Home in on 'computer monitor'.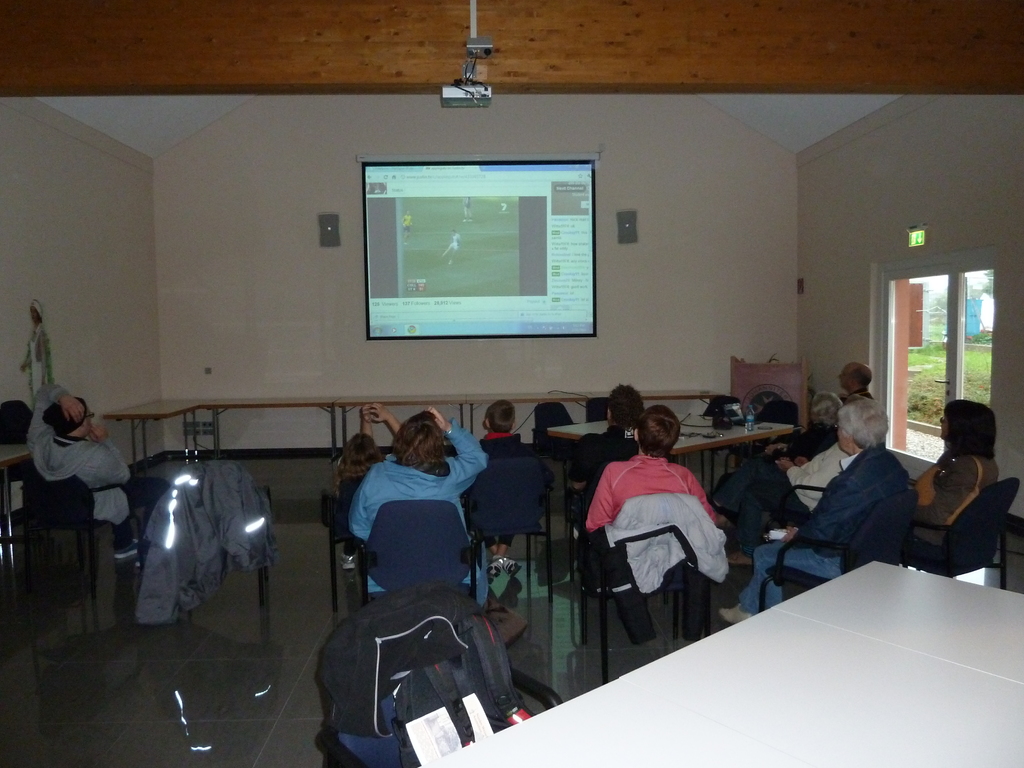
Homed in at {"x1": 362, "y1": 145, "x2": 601, "y2": 336}.
